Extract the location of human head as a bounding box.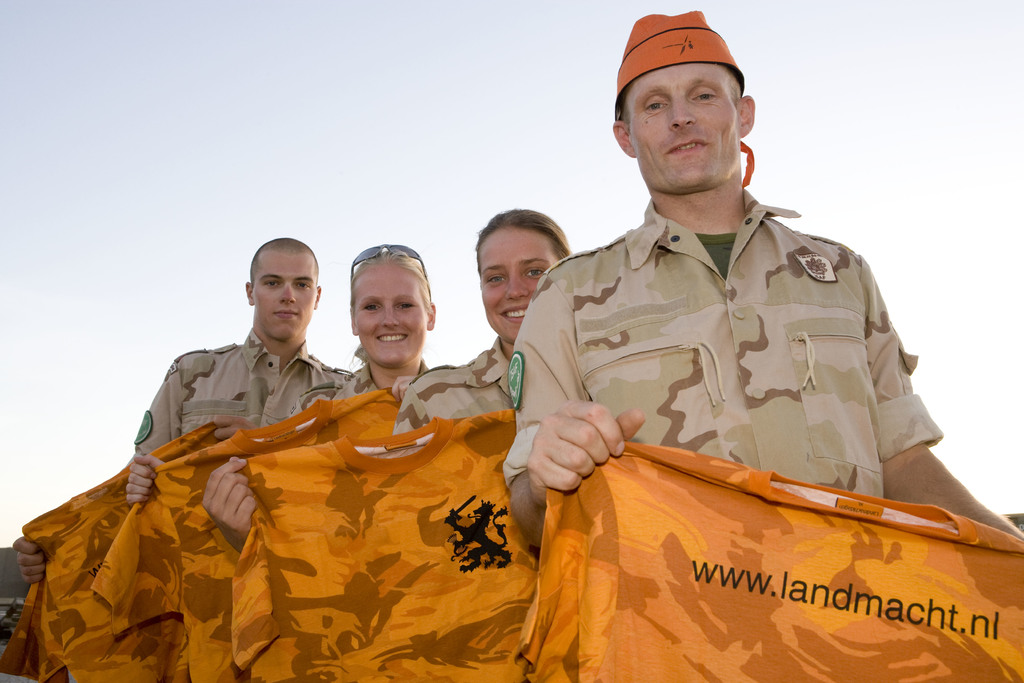
[left=346, top=240, right=436, bottom=368].
